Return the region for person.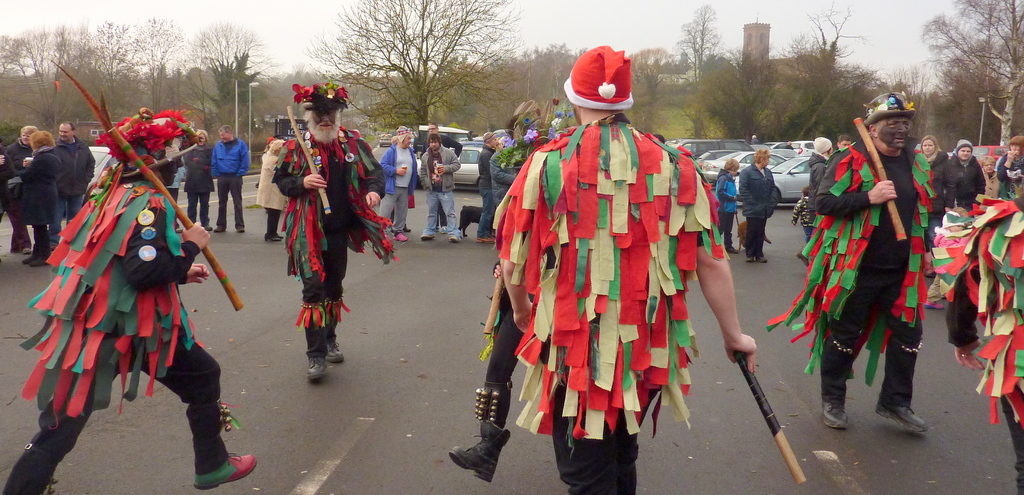
bbox=(932, 140, 988, 212).
